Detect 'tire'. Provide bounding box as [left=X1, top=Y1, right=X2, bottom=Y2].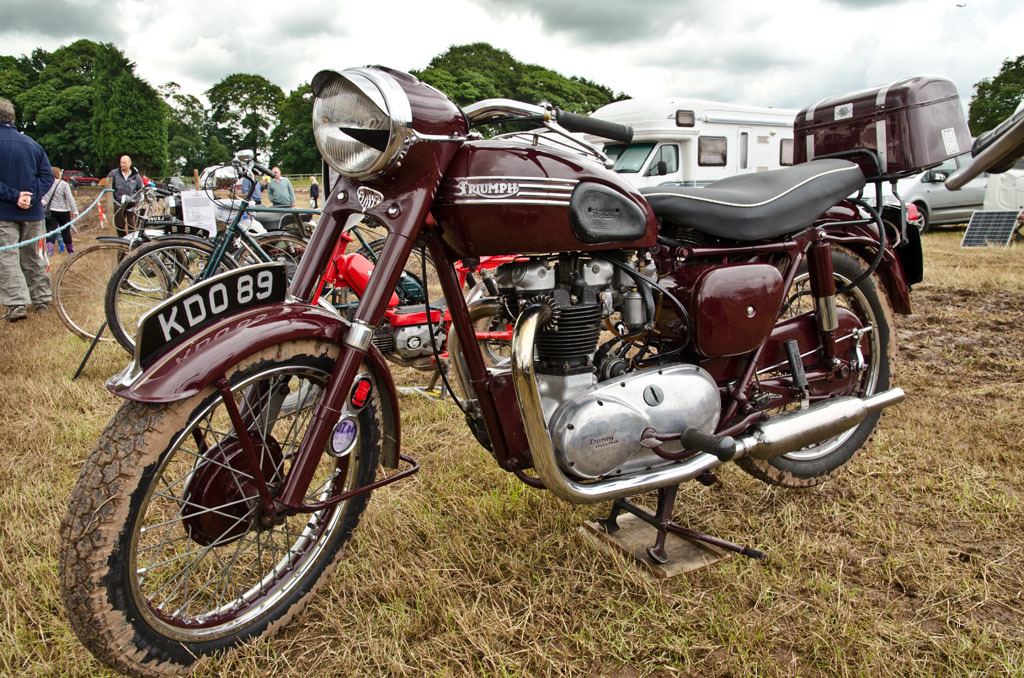
[left=52, top=239, right=172, bottom=339].
